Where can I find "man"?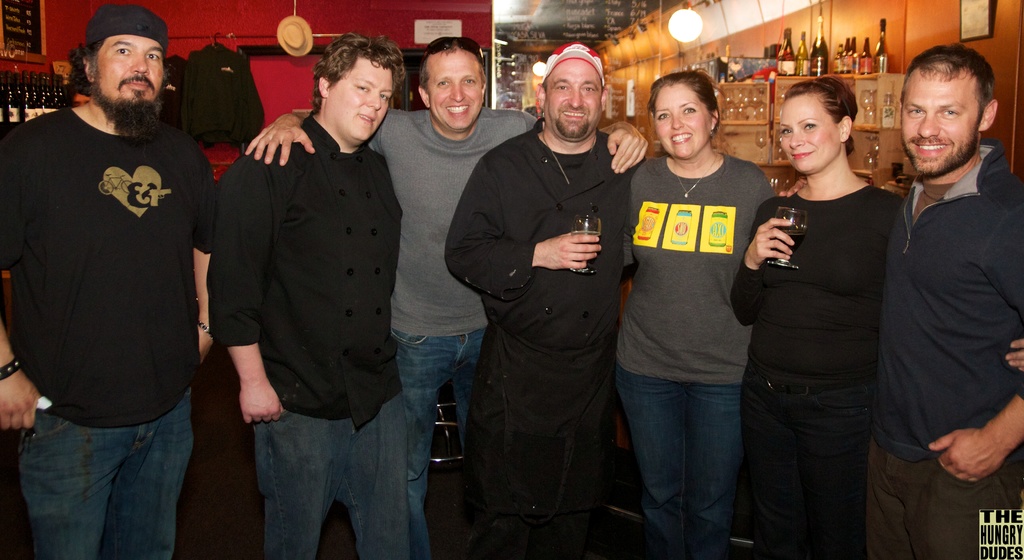
You can find it at [446,43,646,556].
